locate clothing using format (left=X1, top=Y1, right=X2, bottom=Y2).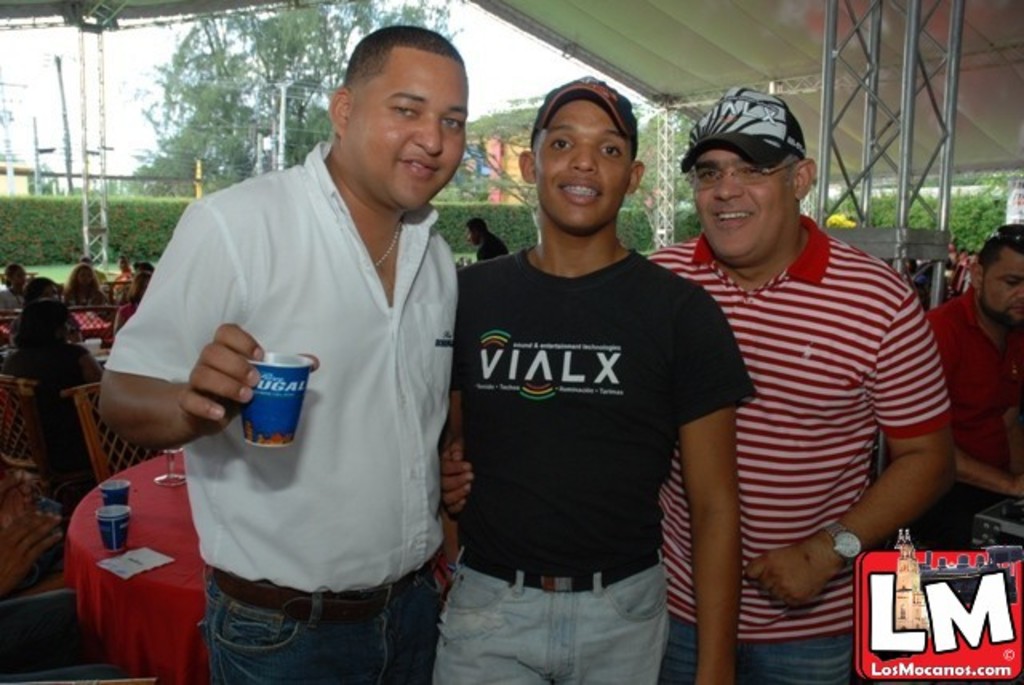
(left=642, top=210, right=947, bottom=666).
